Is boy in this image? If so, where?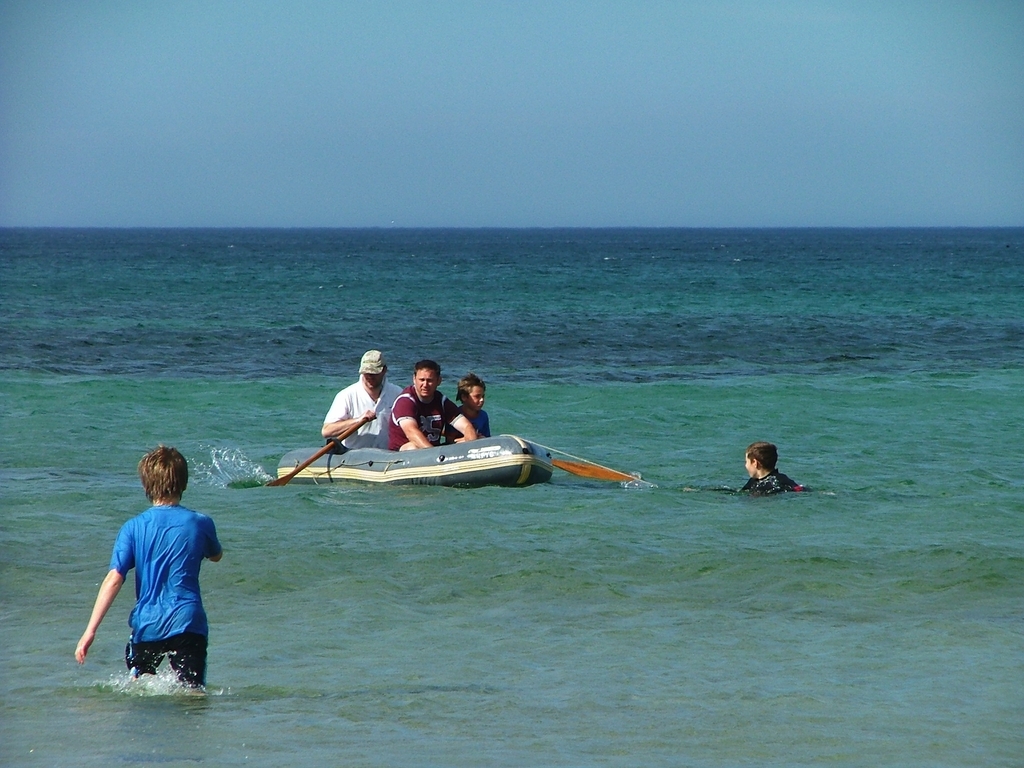
Yes, at 732 442 805 500.
